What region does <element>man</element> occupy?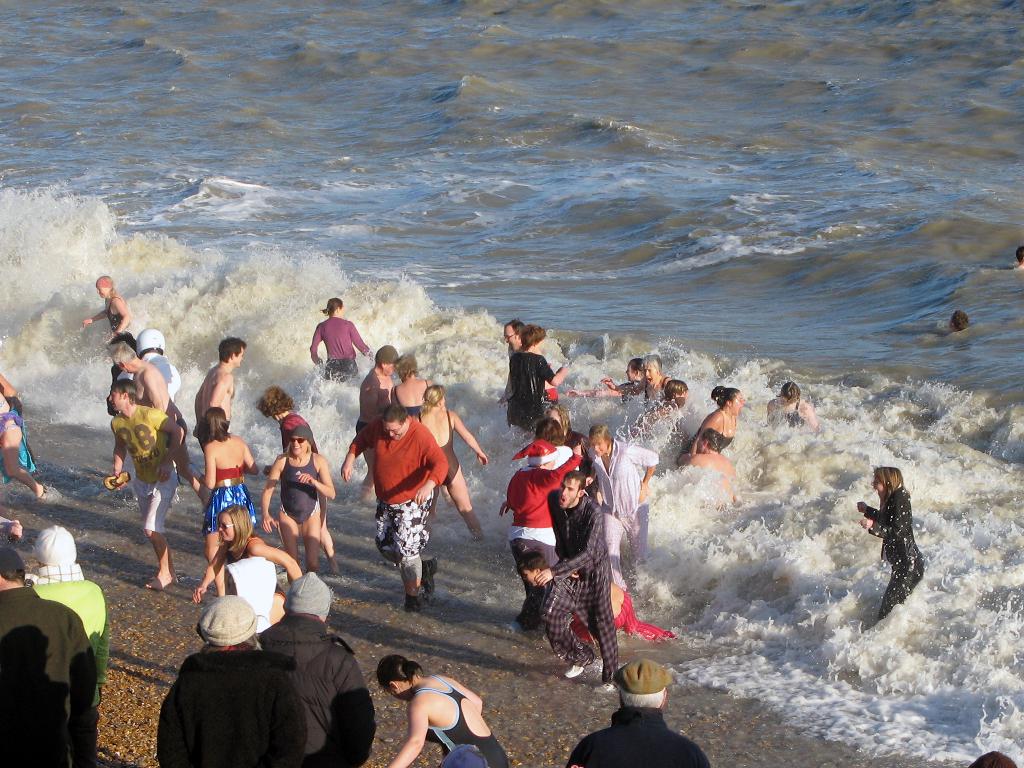
left=259, top=572, right=378, bottom=767.
